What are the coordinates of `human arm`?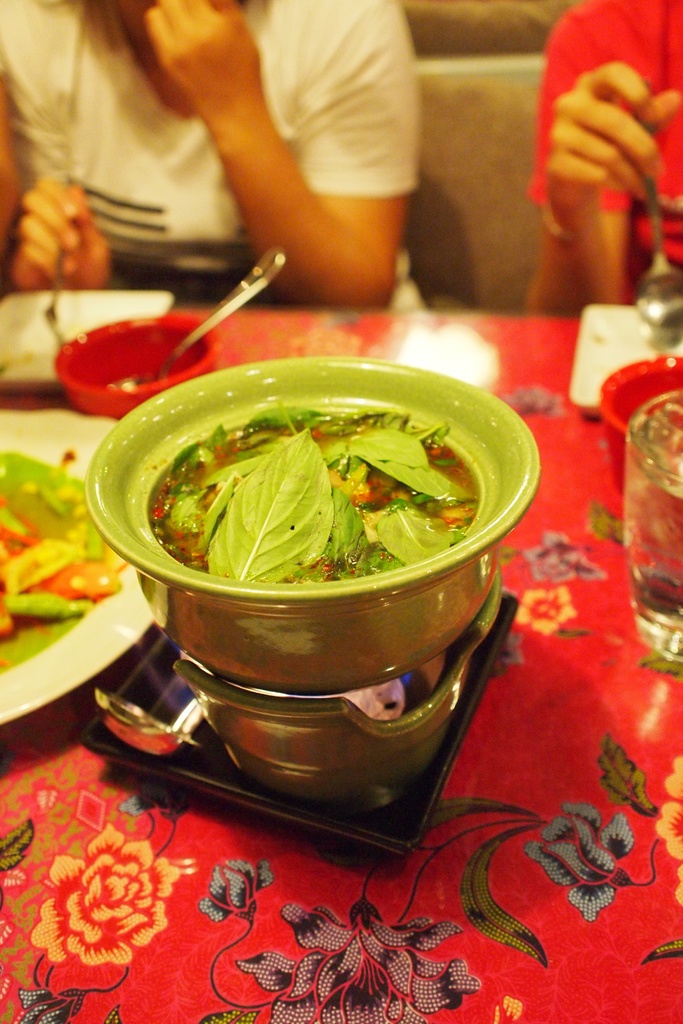
l=10, t=166, r=110, b=292.
